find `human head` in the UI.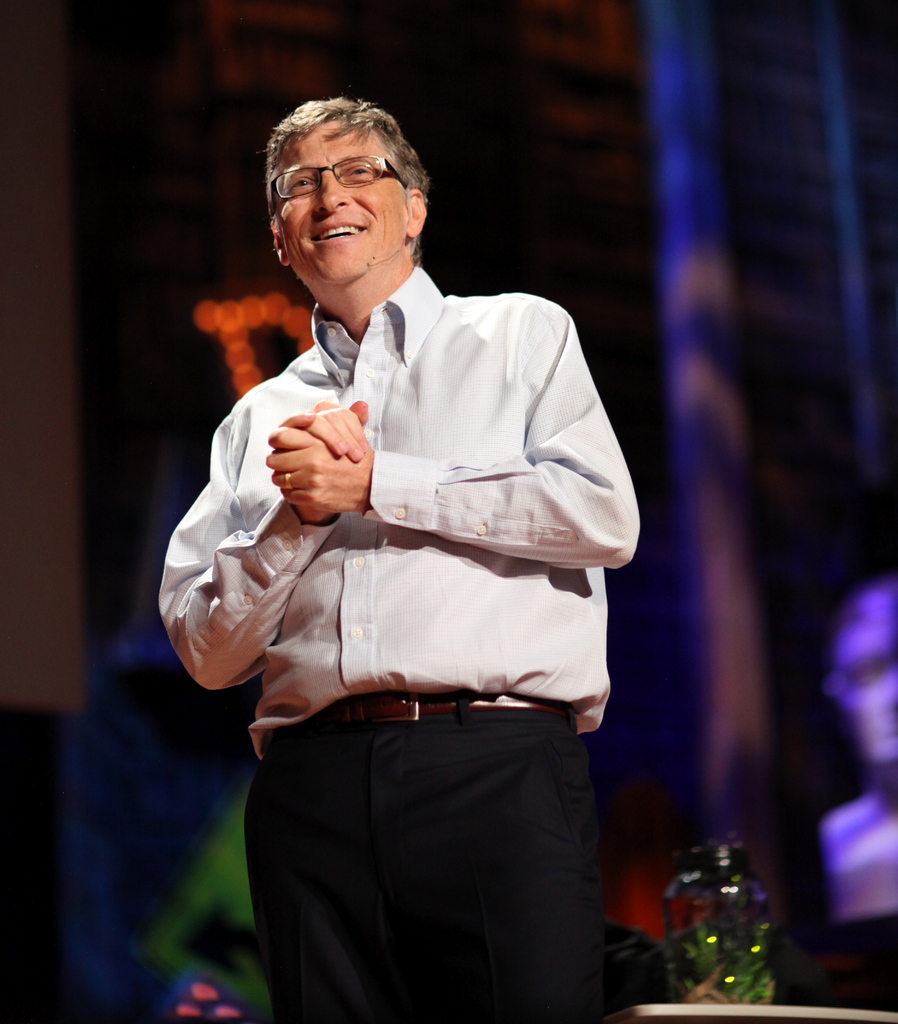
UI element at (253,88,435,278).
